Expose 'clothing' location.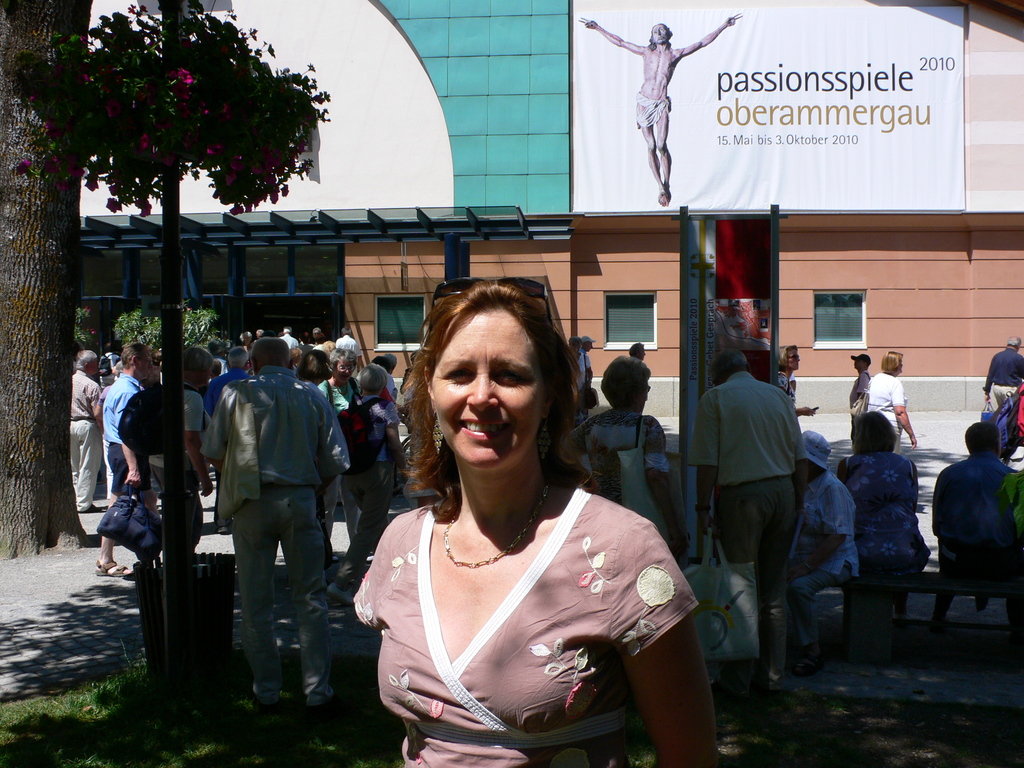
Exposed at box(218, 342, 355, 481).
